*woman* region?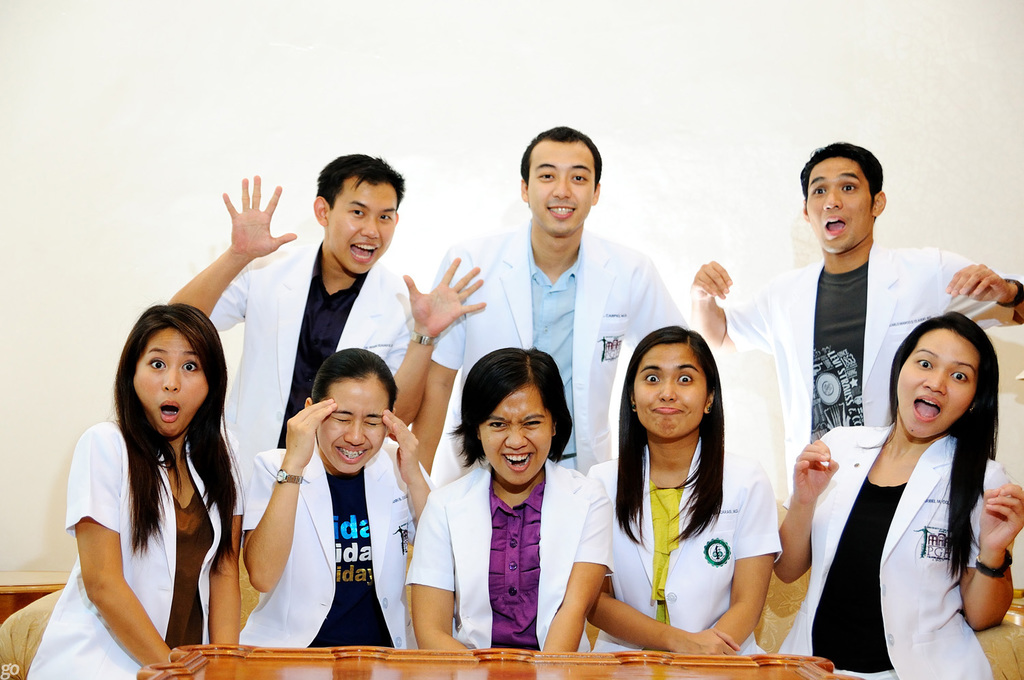
<bbox>240, 350, 436, 647</bbox>
